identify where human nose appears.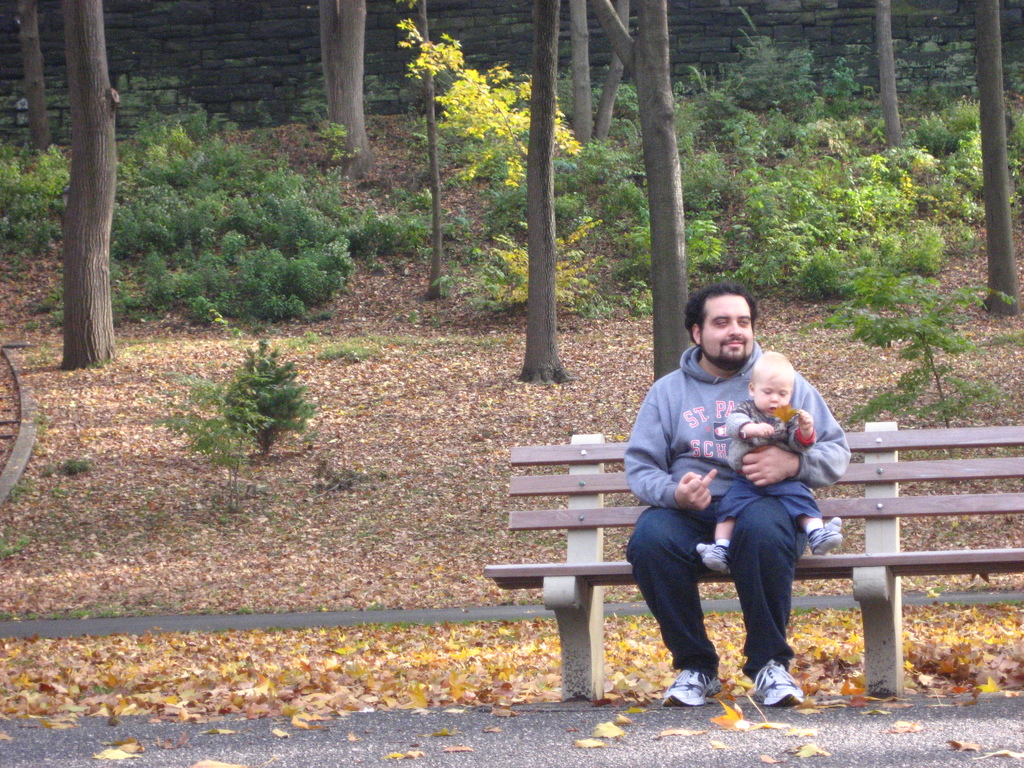
Appears at <bbox>730, 319, 741, 337</bbox>.
